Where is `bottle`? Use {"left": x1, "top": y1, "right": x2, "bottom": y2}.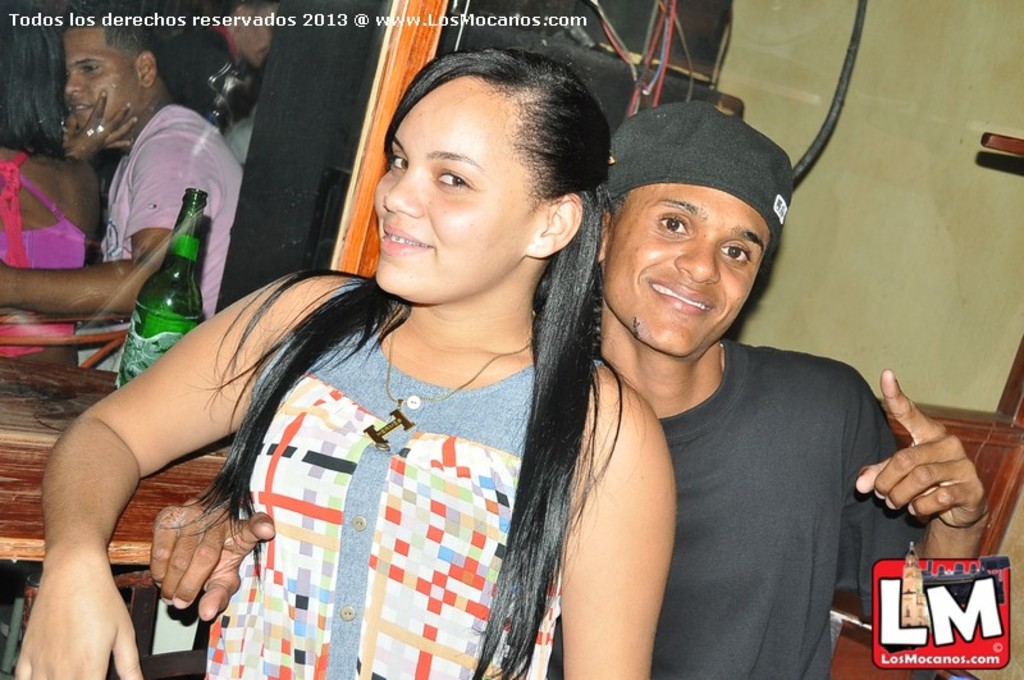
{"left": 114, "top": 188, "right": 206, "bottom": 391}.
